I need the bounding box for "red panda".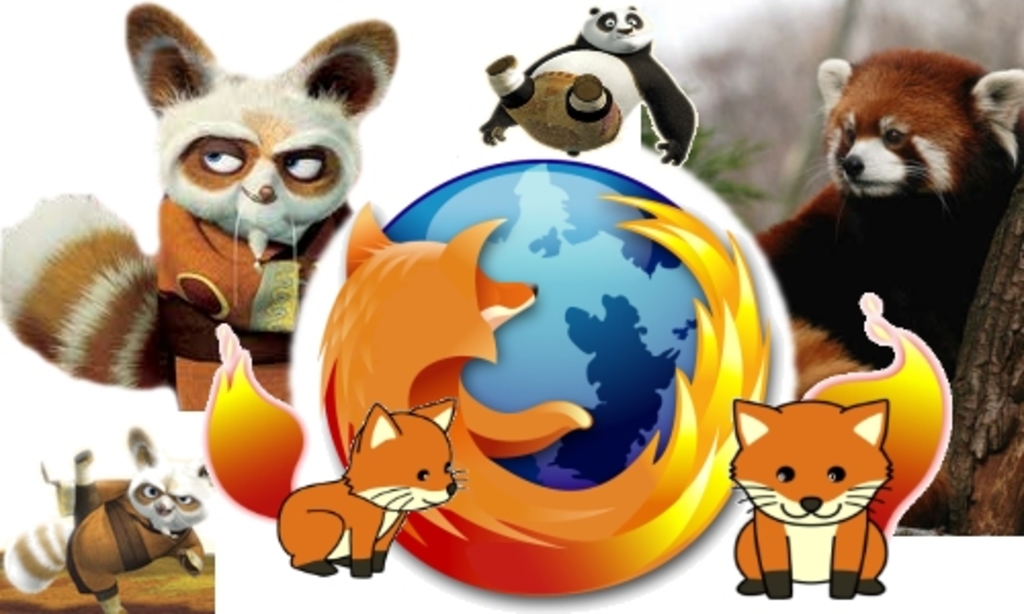
Here it is: 727, 293, 952, 598.
